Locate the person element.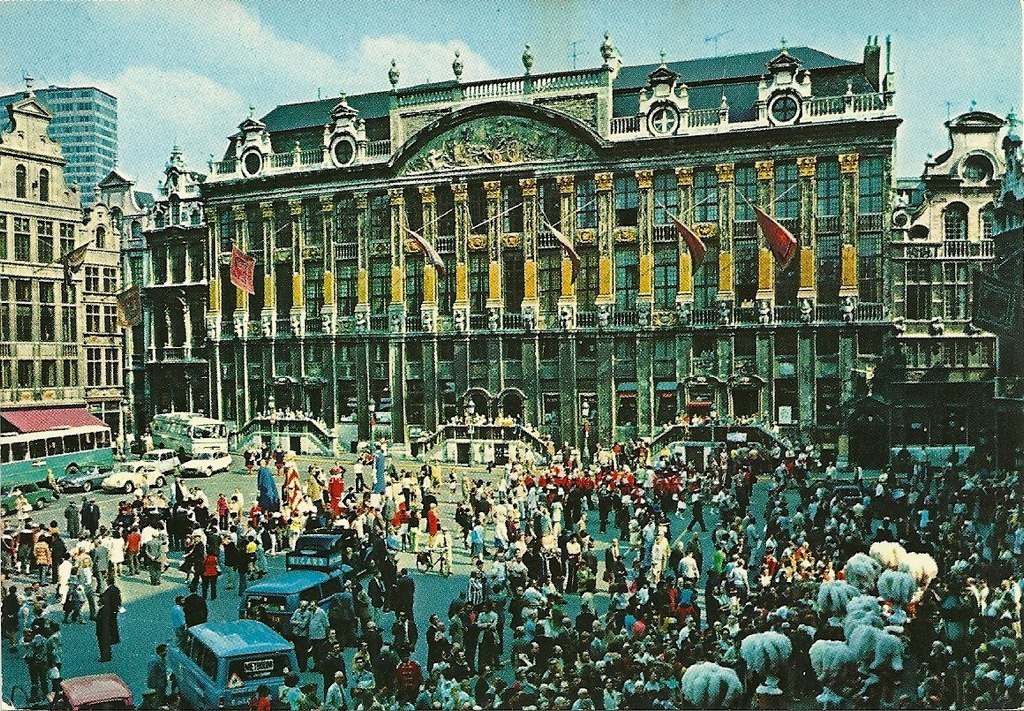
Element bbox: 391:607:415:654.
